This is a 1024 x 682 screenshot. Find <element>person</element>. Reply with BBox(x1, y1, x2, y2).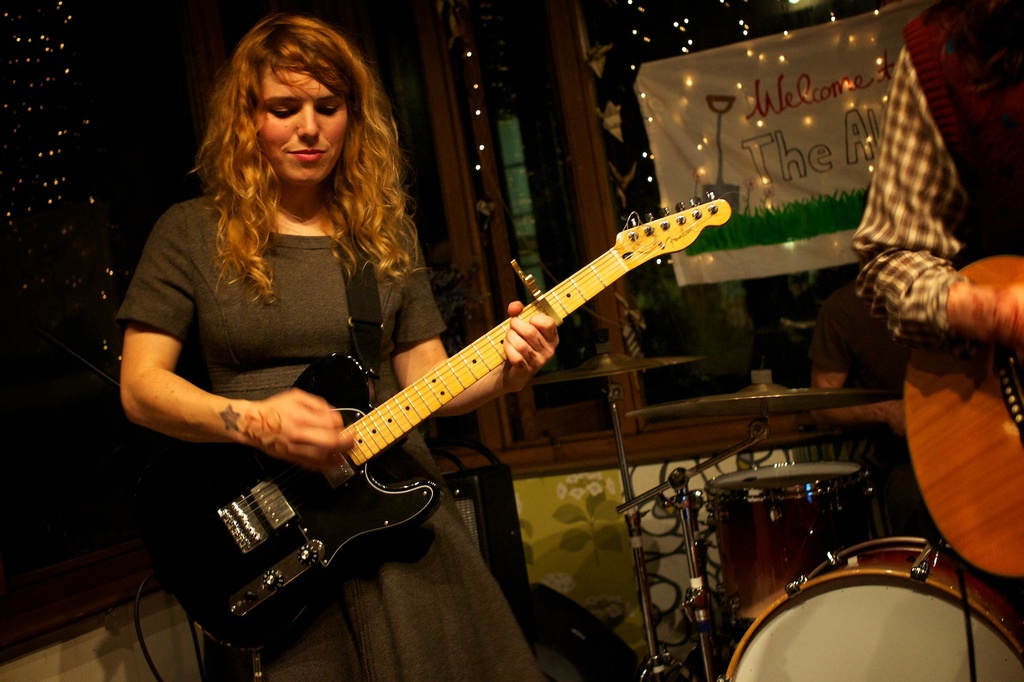
BBox(808, 179, 909, 441).
